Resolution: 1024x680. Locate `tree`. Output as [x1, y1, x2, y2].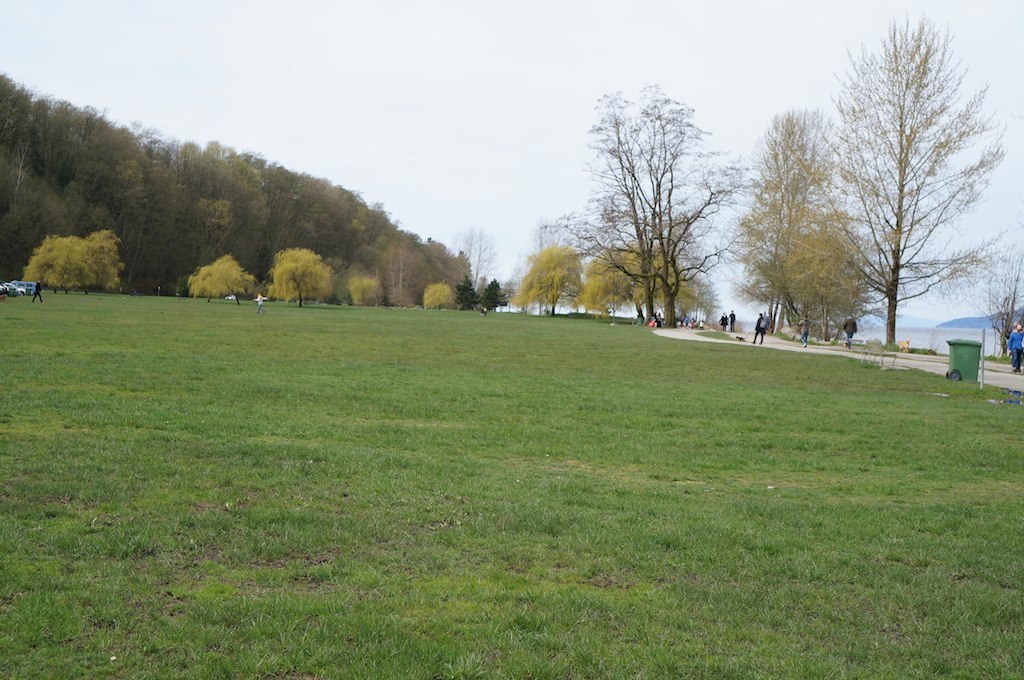
[184, 254, 260, 305].
